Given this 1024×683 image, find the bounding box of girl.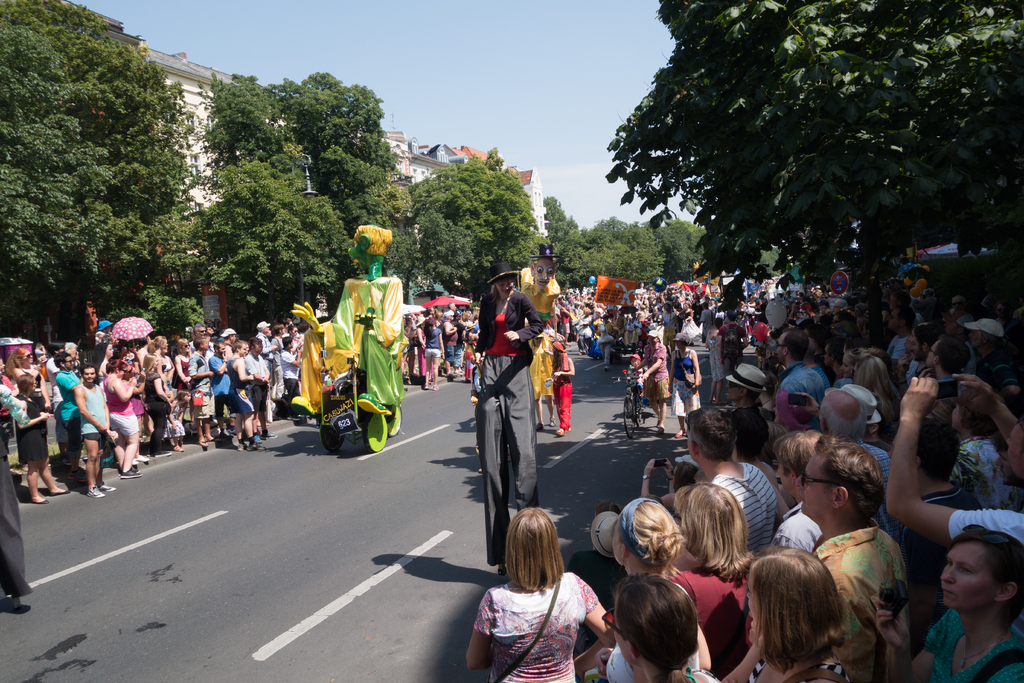
crop(832, 347, 878, 383).
